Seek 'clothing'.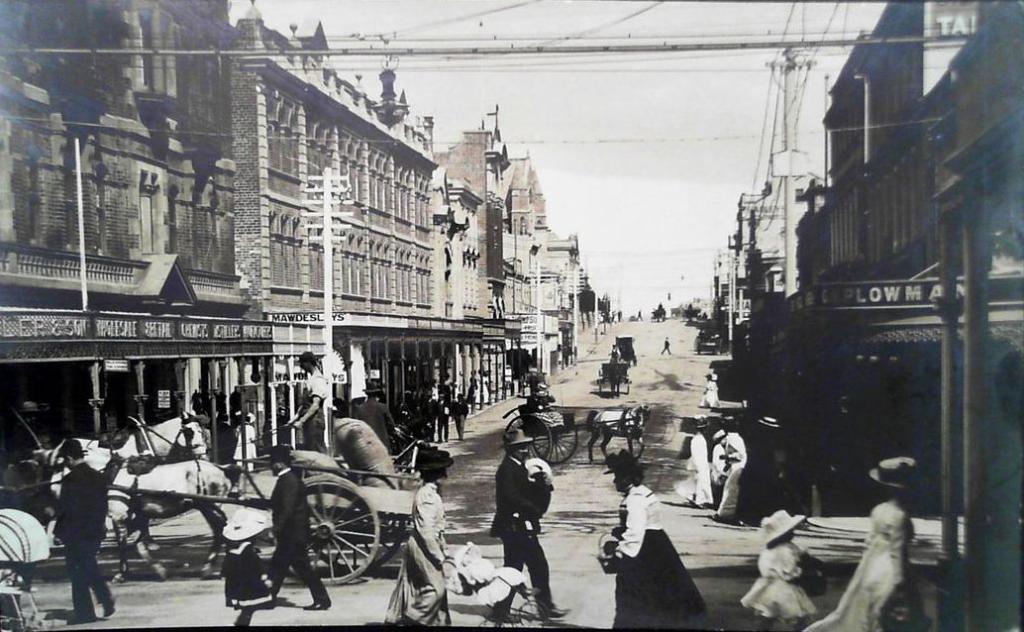
x1=496, y1=453, x2=553, y2=617.
